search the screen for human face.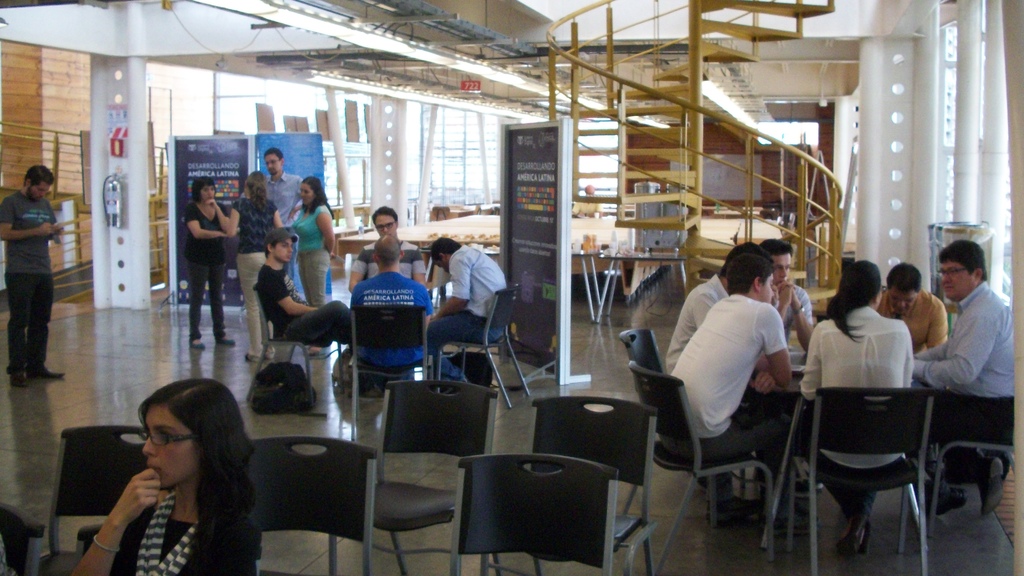
Found at Rect(276, 241, 292, 262).
